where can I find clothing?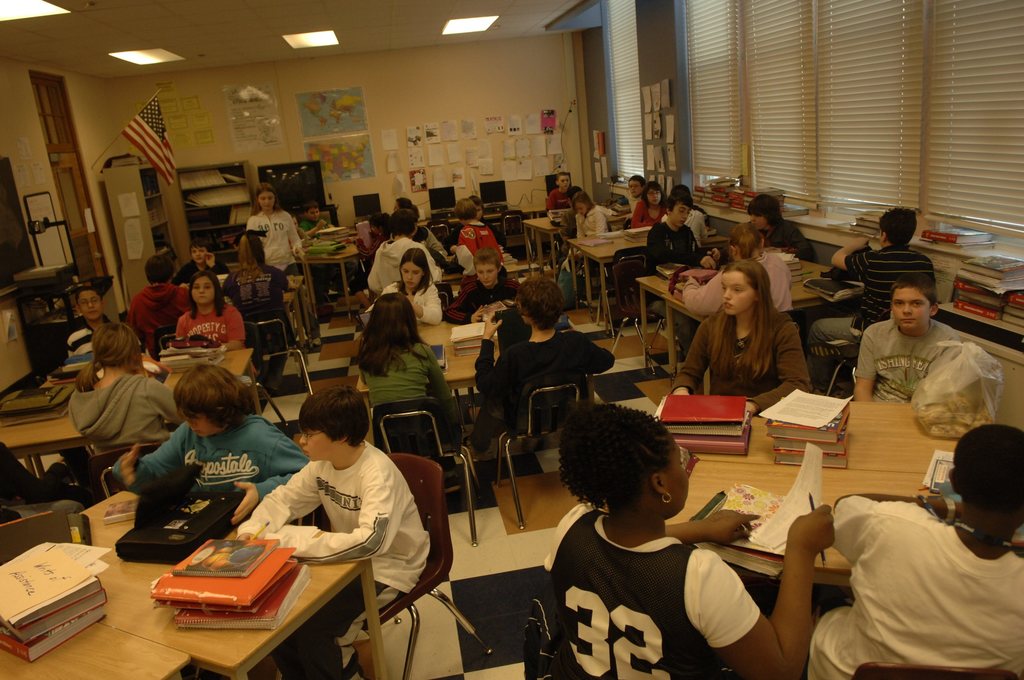
You can find it at bbox(365, 278, 451, 330).
